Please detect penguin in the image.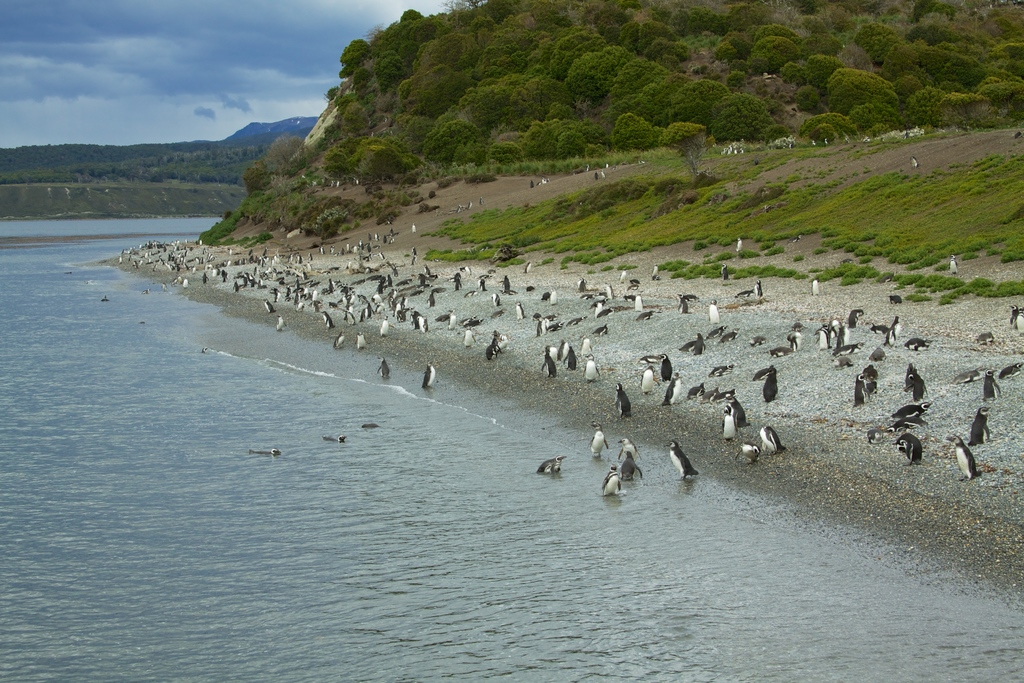
(737,290,749,304).
